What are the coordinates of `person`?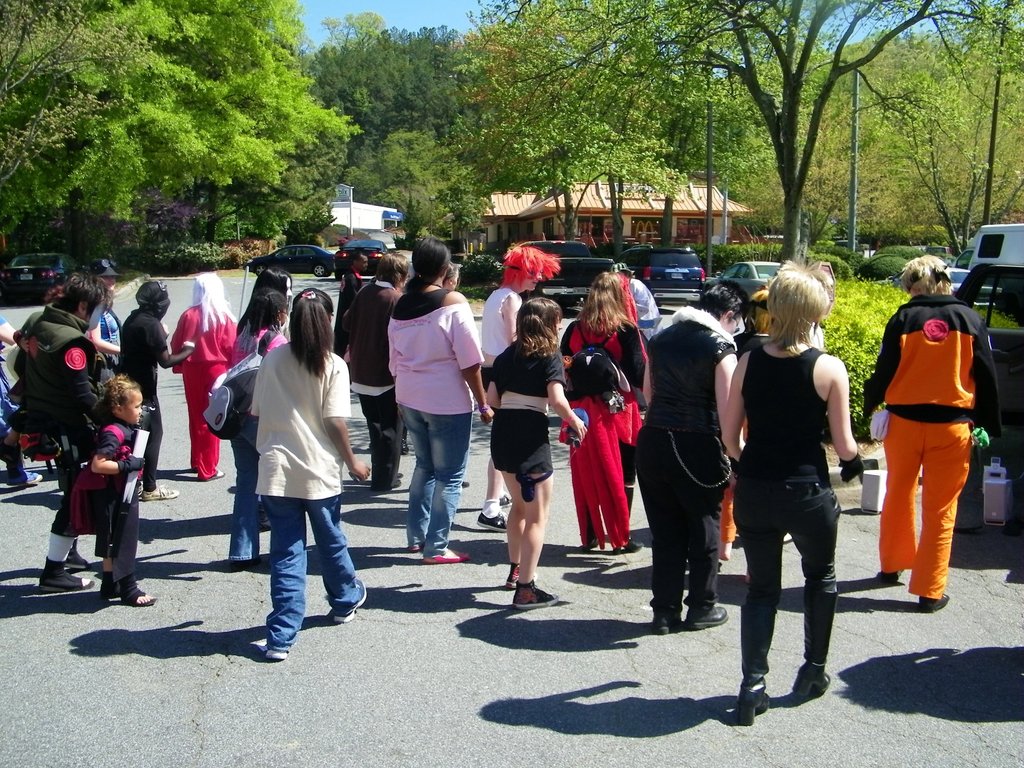
BBox(468, 244, 559, 527).
